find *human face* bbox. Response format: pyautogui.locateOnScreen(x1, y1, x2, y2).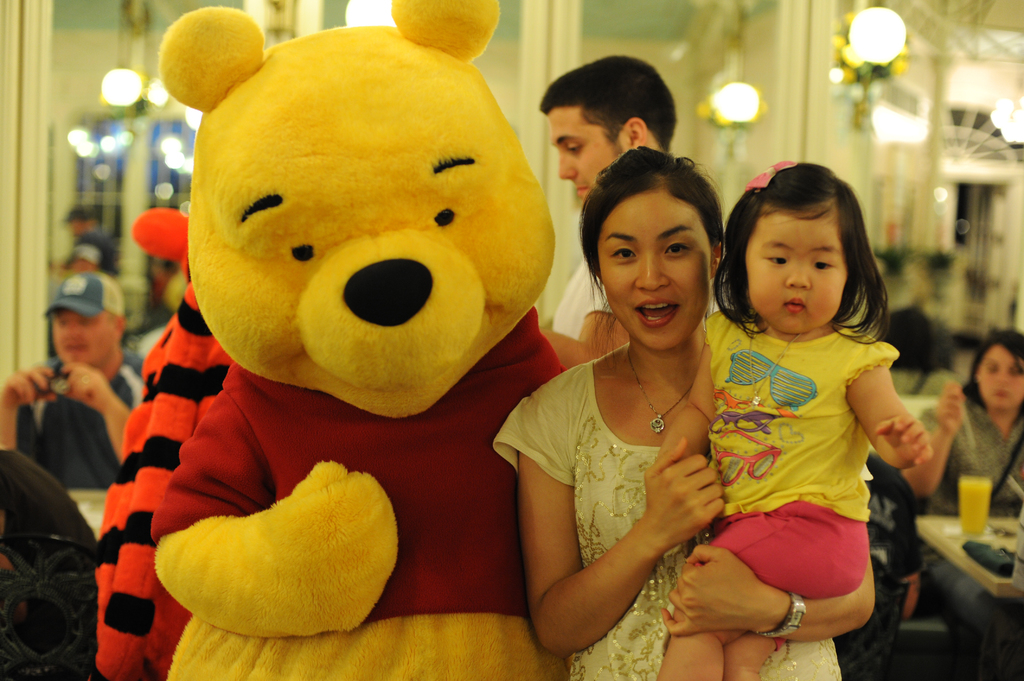
pyautogui.locateOnScreen(598, 192, 708, 355).
